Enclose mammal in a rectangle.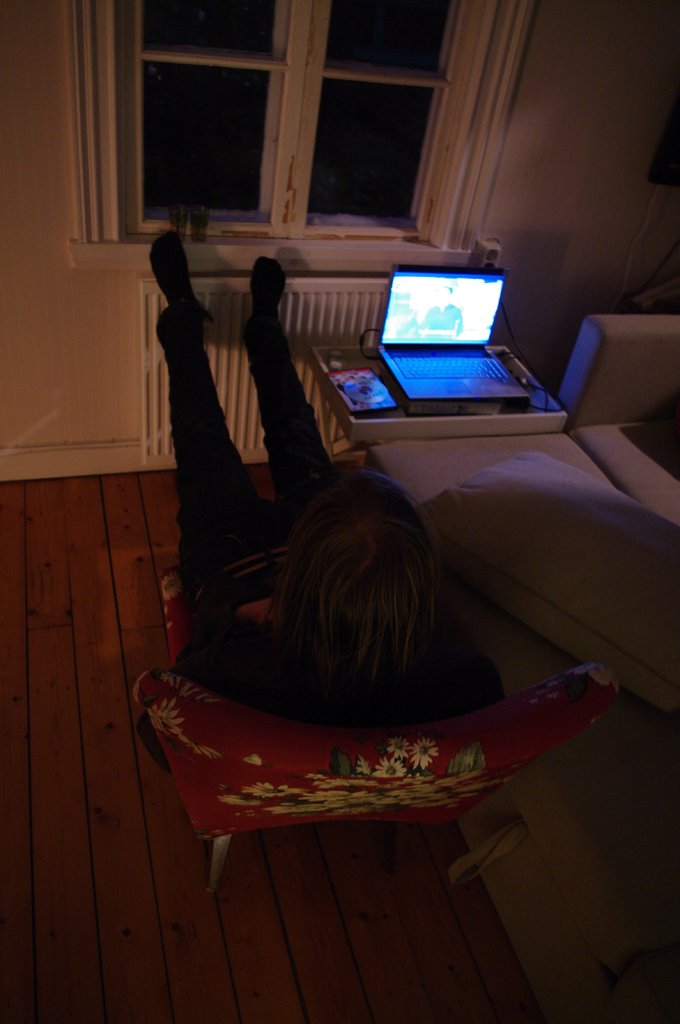
172/223/507/742.
